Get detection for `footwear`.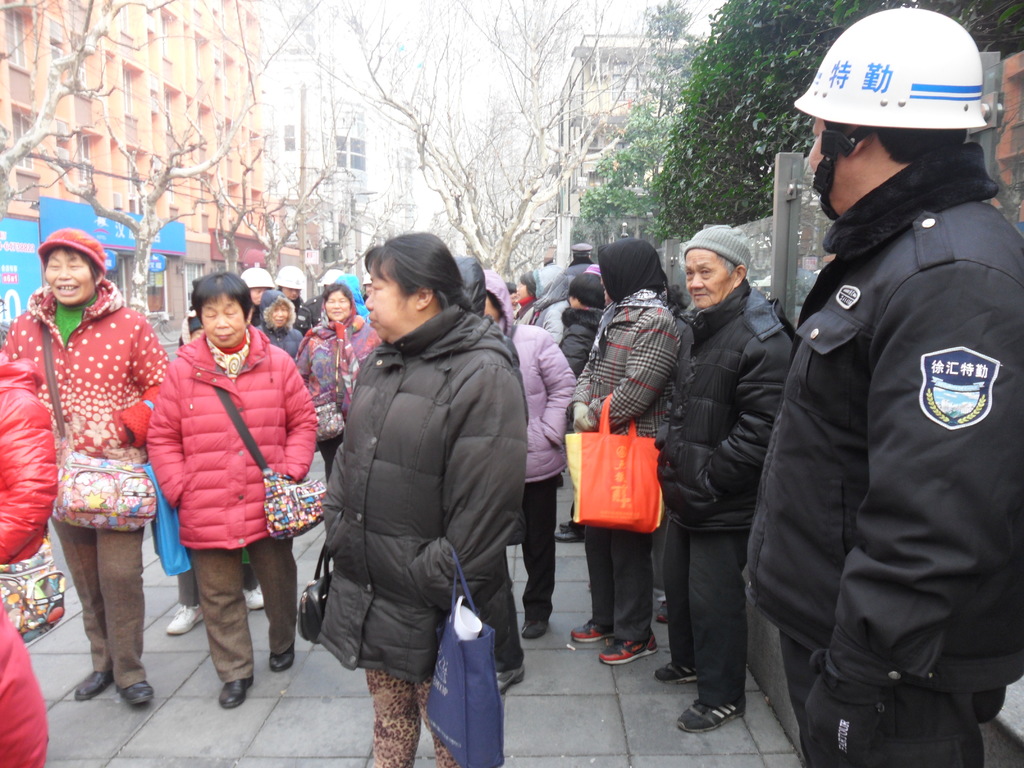
Detection: {"x1": 654, "y1": 658, "x2": 699, "y2": 688}.
